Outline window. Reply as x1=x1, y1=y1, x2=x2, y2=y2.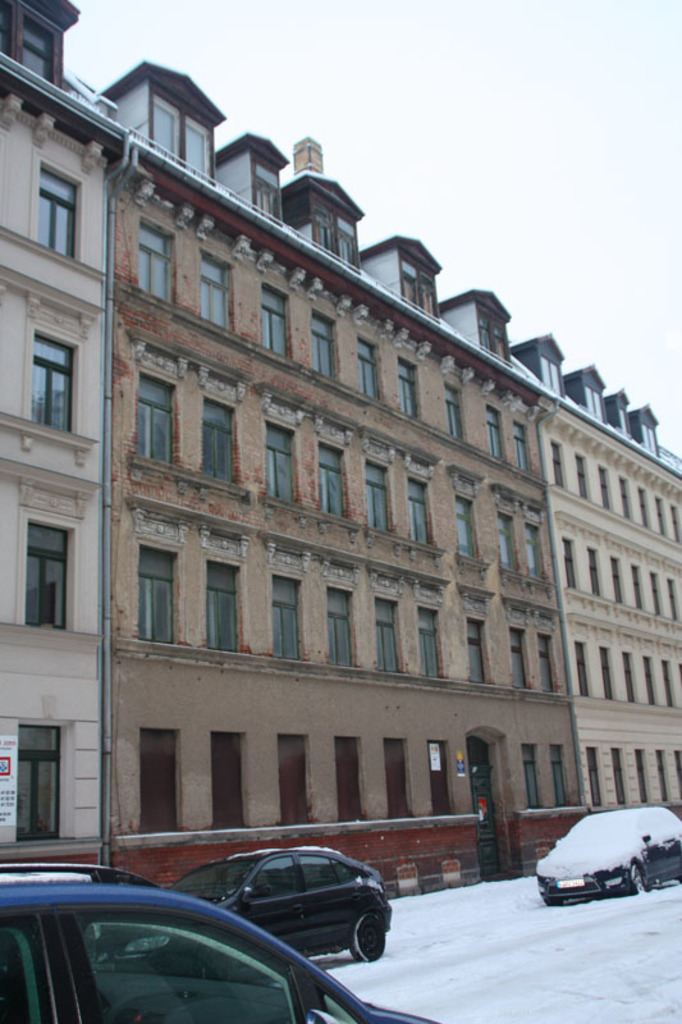
x1=200, y1=252, x2=232, y2=332.
